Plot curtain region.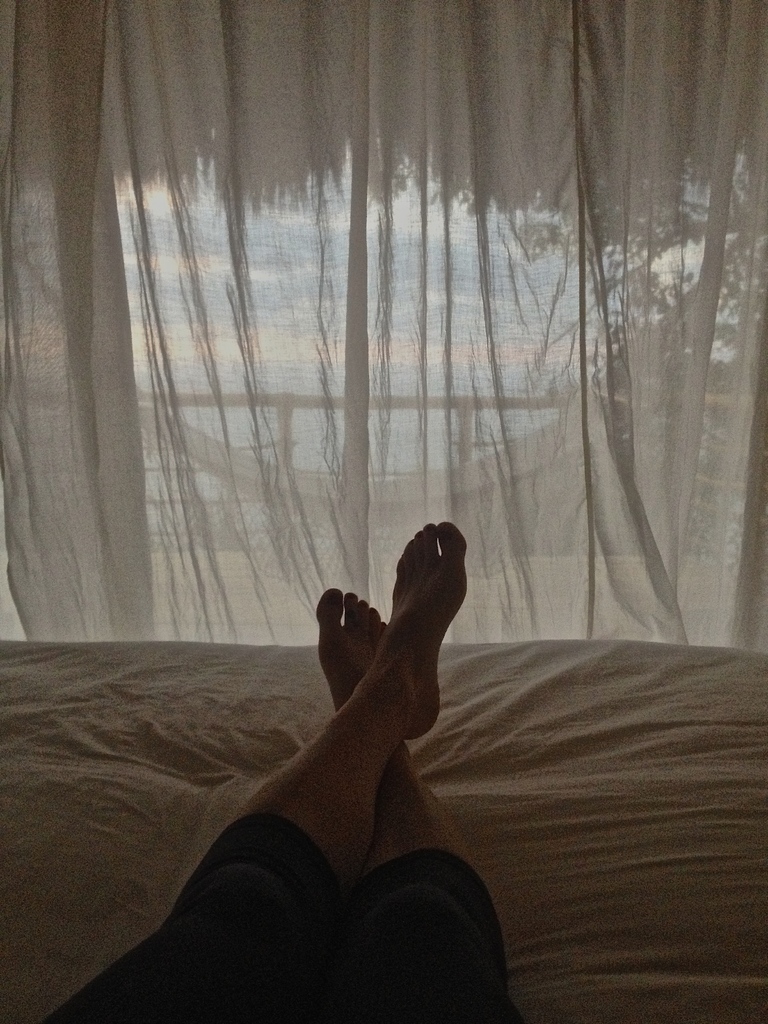
Plotted at left=0, top=0, right=767, bottom=638.
